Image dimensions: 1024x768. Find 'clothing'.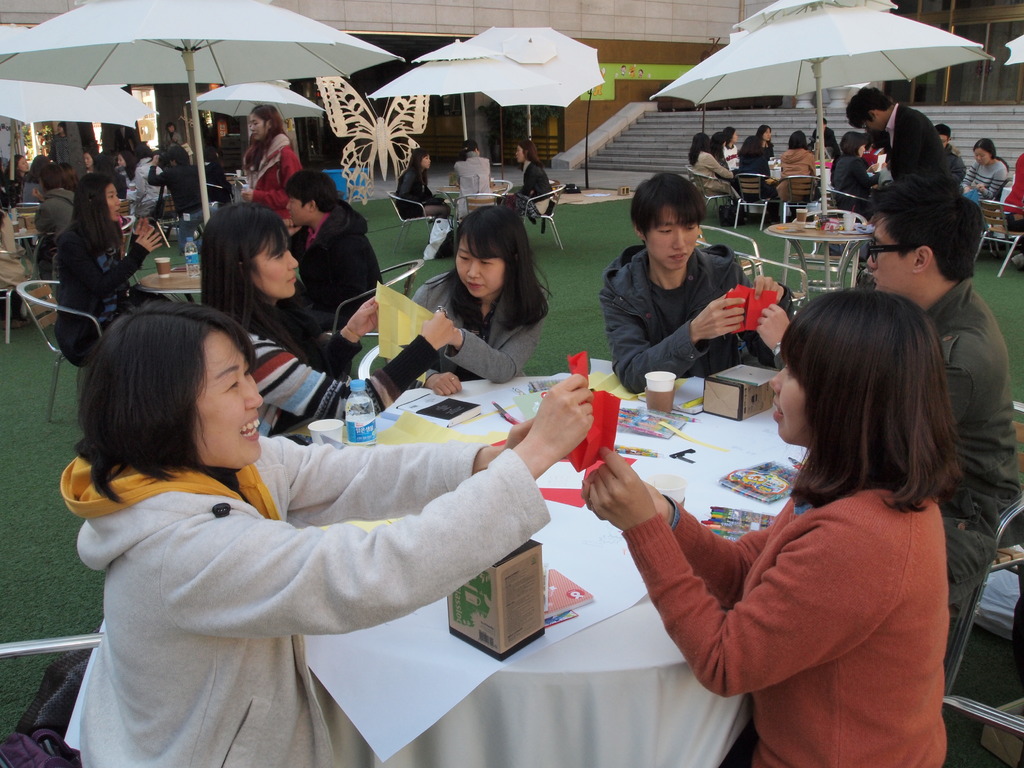
l=626, t=495, r=950, b=767.
